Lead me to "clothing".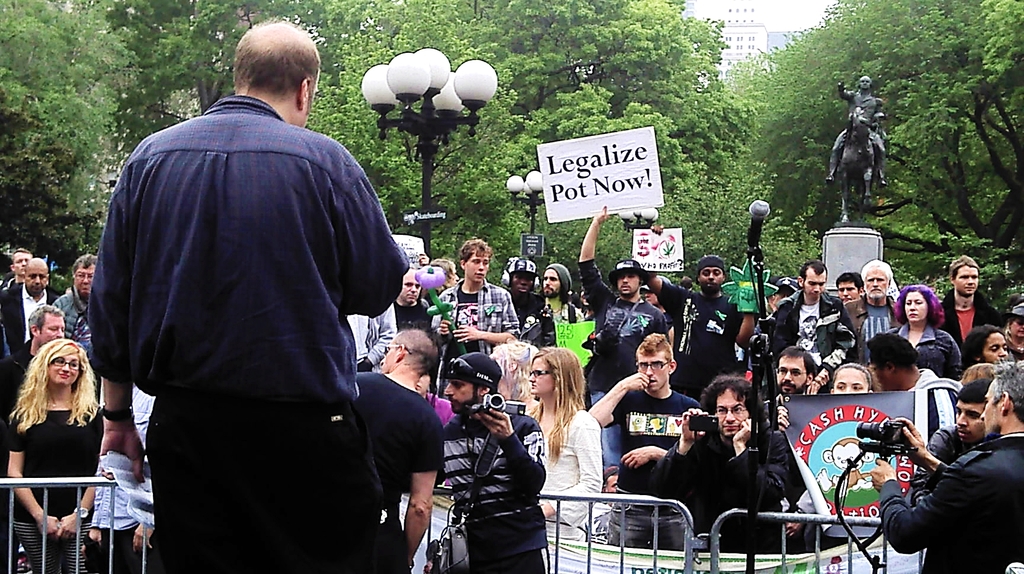
Lead to x1=438, y1=282, x2=540, y2=373.
